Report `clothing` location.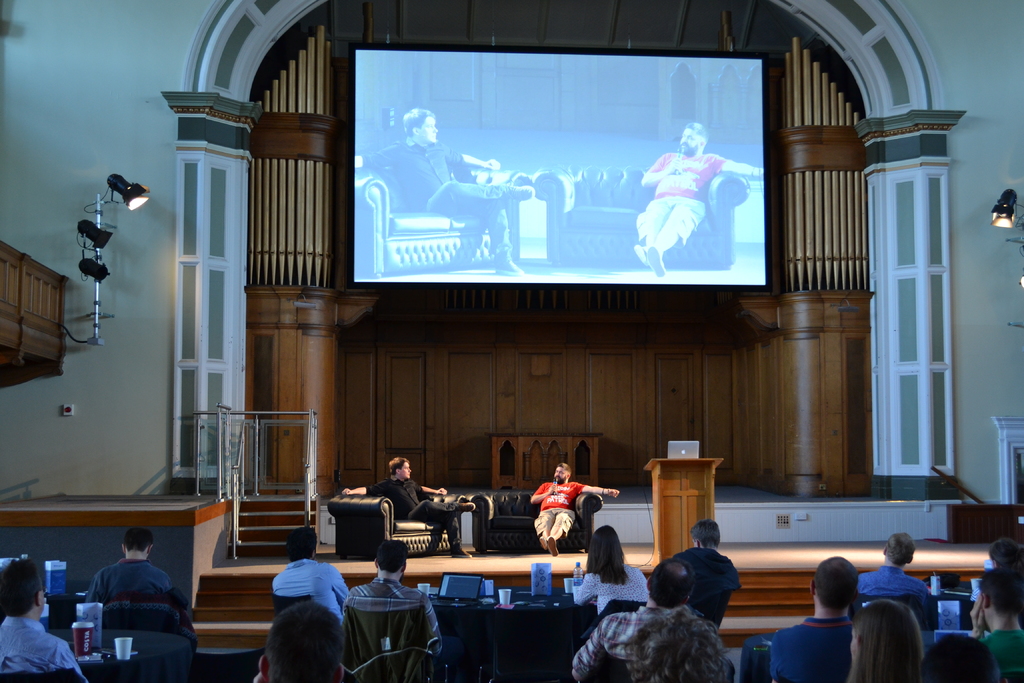
Report: {"x1": 641, "y1": 152, "x2": 725, "y2": 247}.
